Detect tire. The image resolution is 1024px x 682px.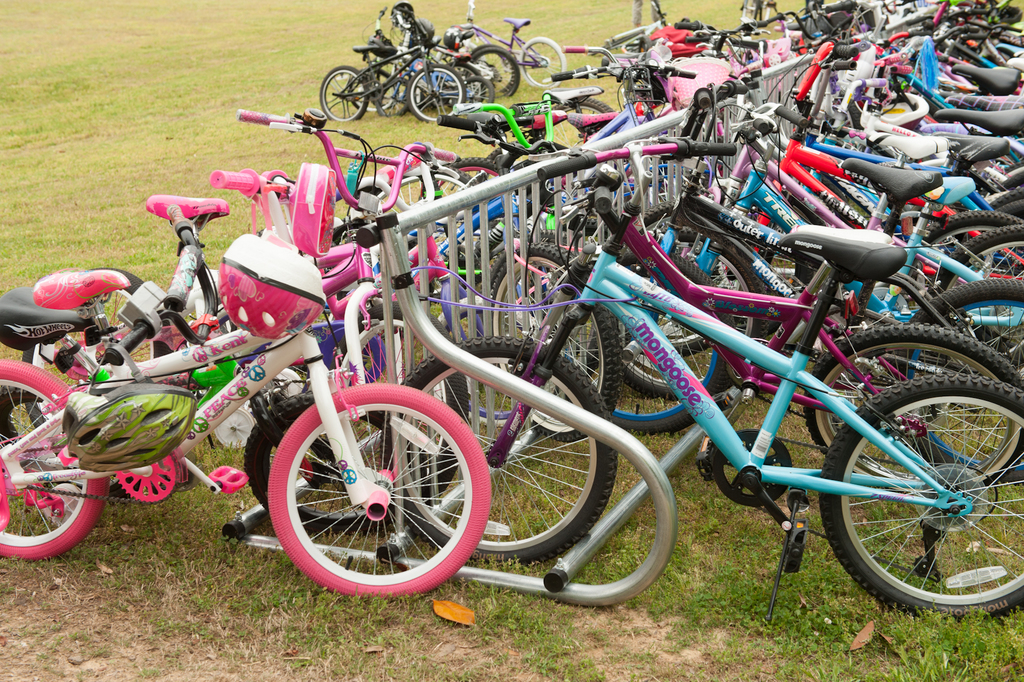
(557,251,735,431).
